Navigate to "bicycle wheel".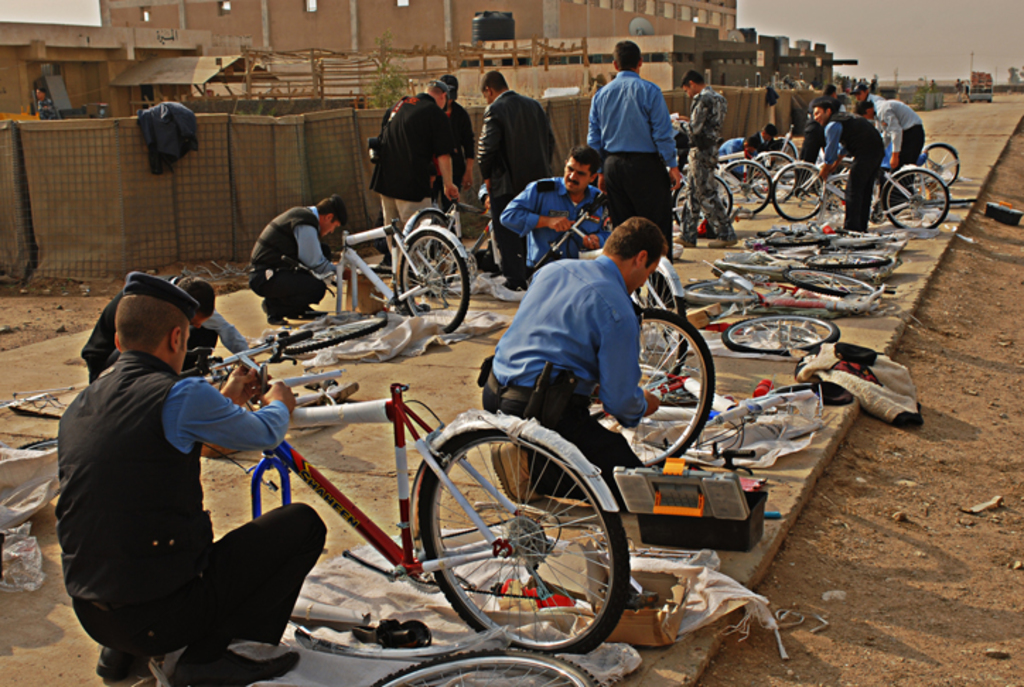
Navigation target: (768, 160, 827, 218).
